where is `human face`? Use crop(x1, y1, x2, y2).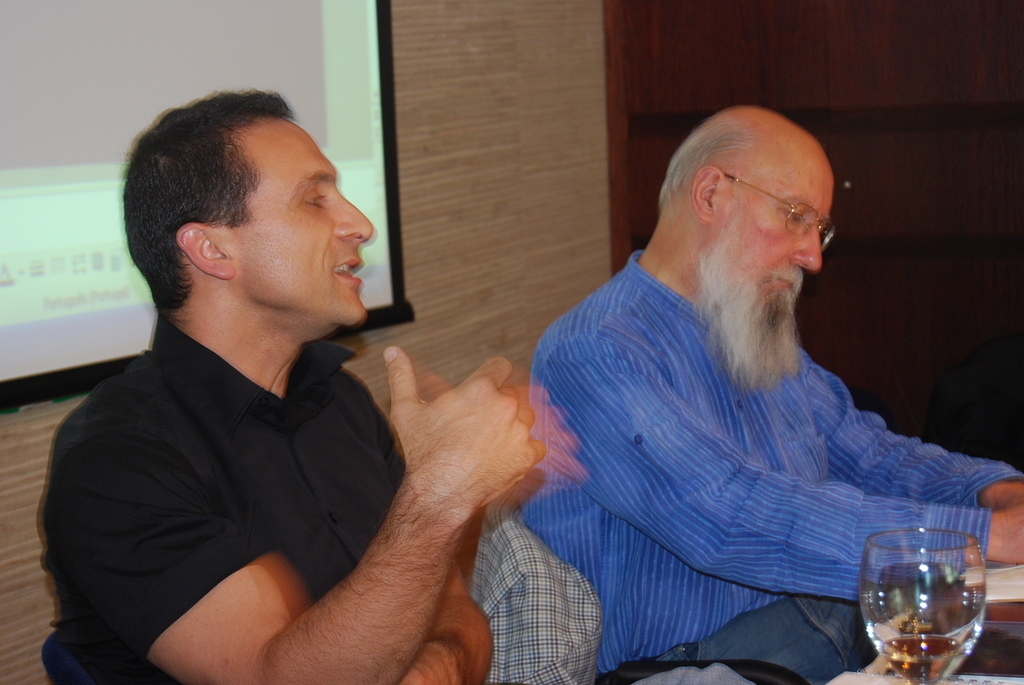
crop(219, 120, 376, 327).
